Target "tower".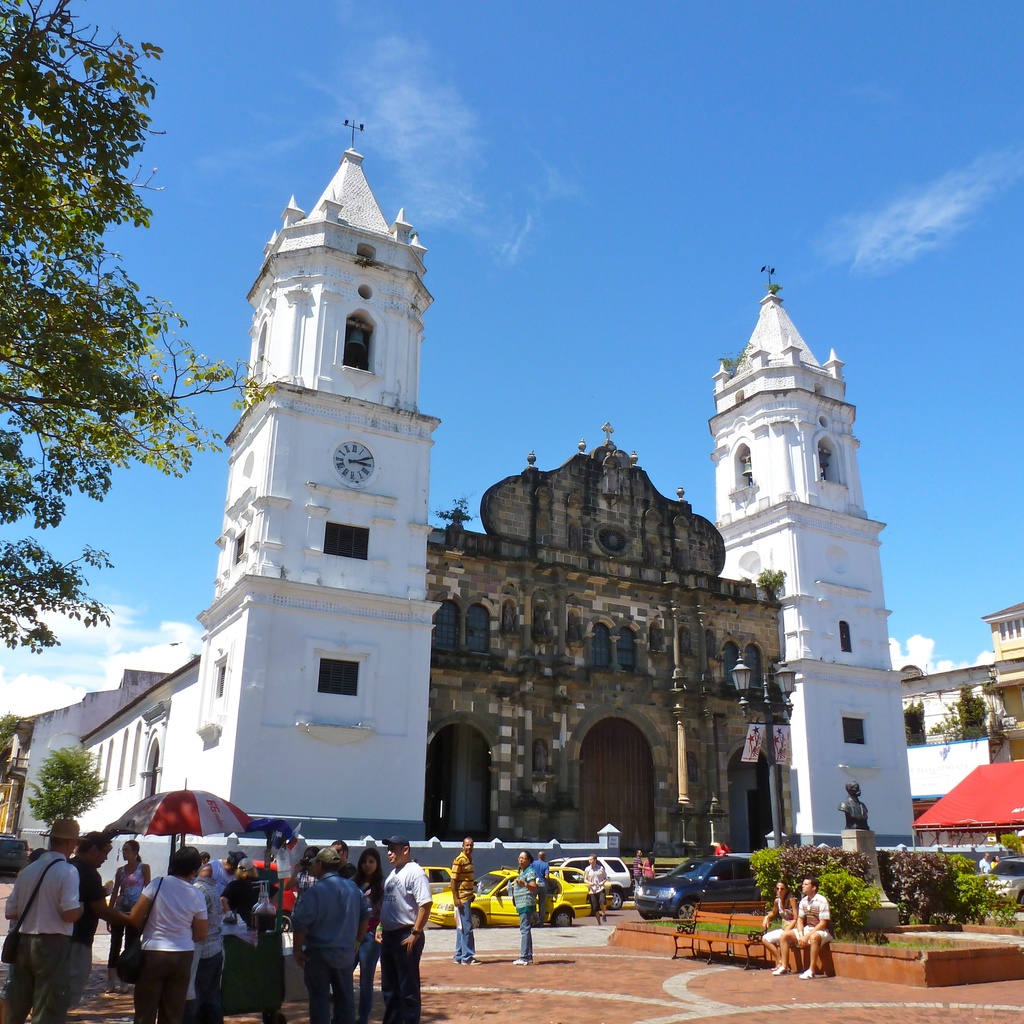
Target region: detection(168, 118, 436, 826).
